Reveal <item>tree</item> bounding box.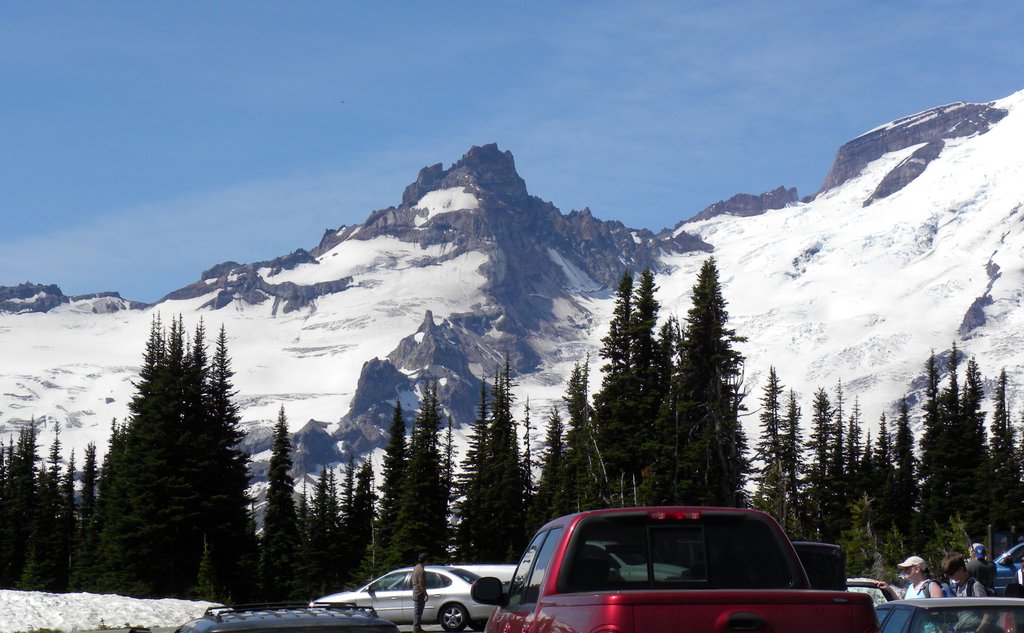
Revealed: BBox(978, 368, 1023, 522).
